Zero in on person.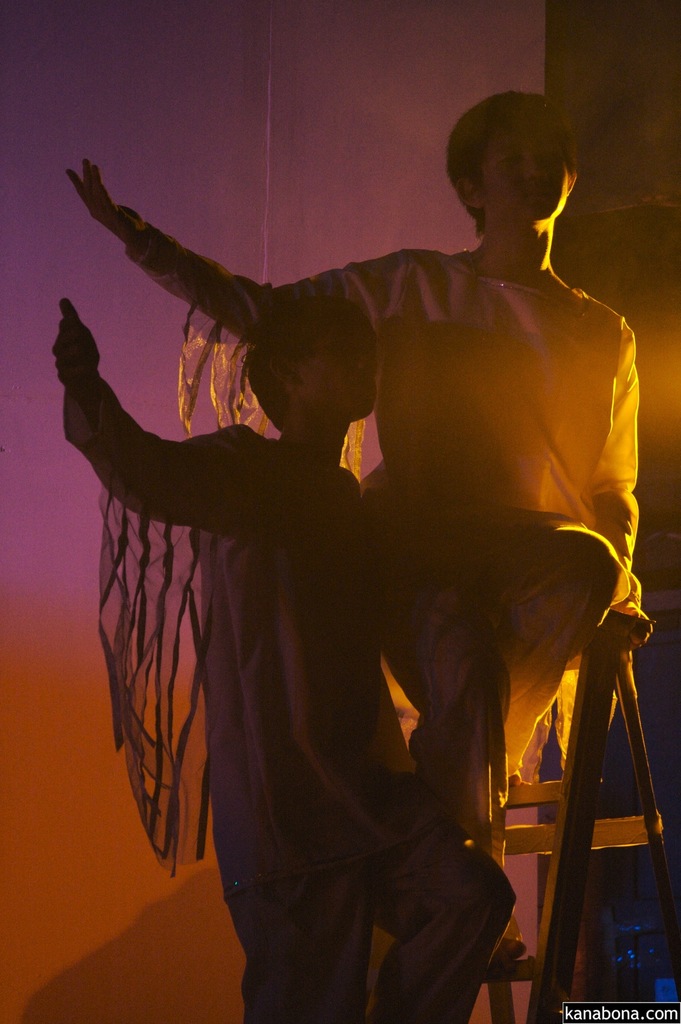
Zeroed in: x1=53 y1=293 x2=516 y2=1023.
